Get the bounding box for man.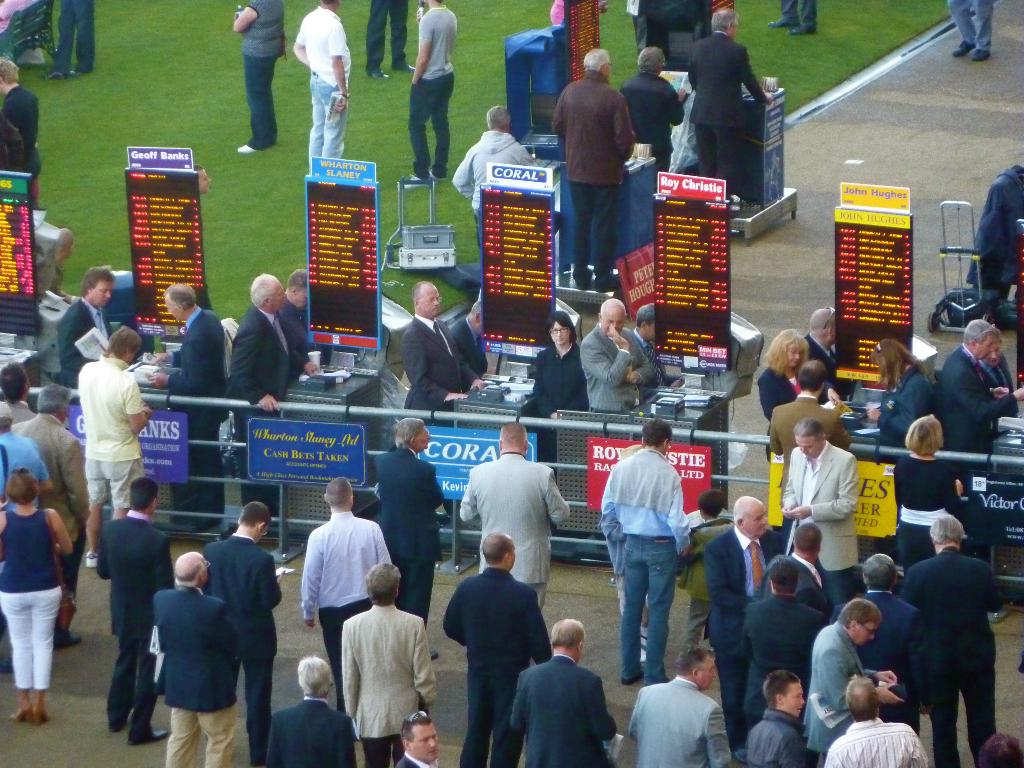
434 87 530 271.
